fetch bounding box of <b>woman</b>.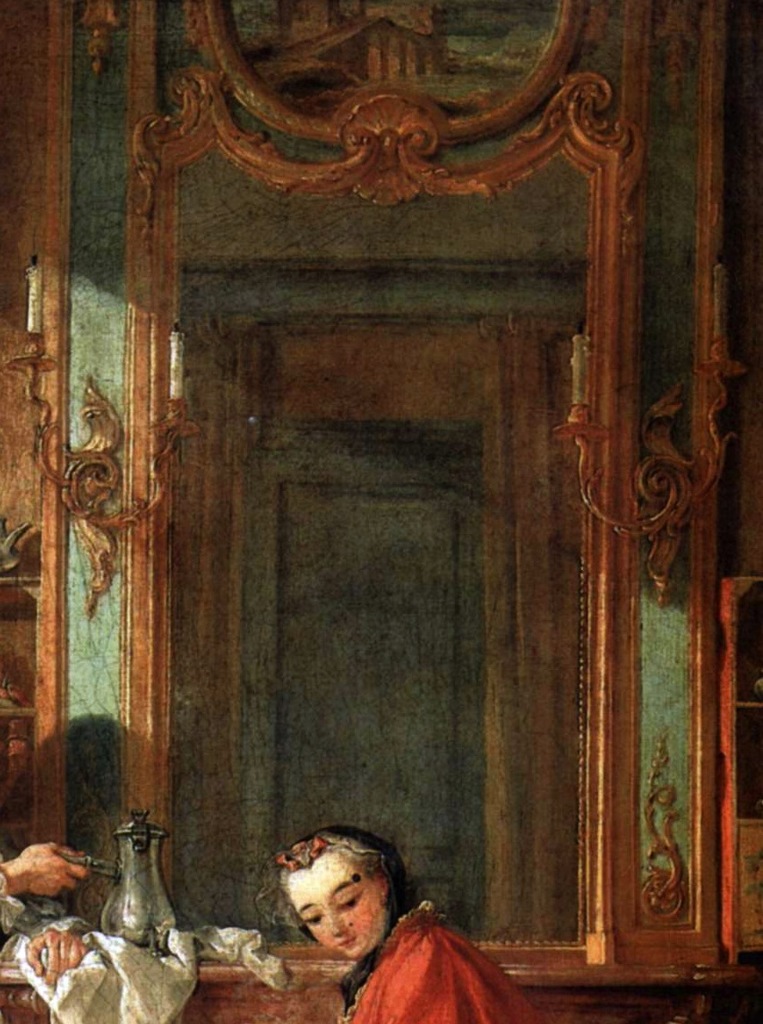
Bbox: bbox=[263, 826, 543, 1023].
